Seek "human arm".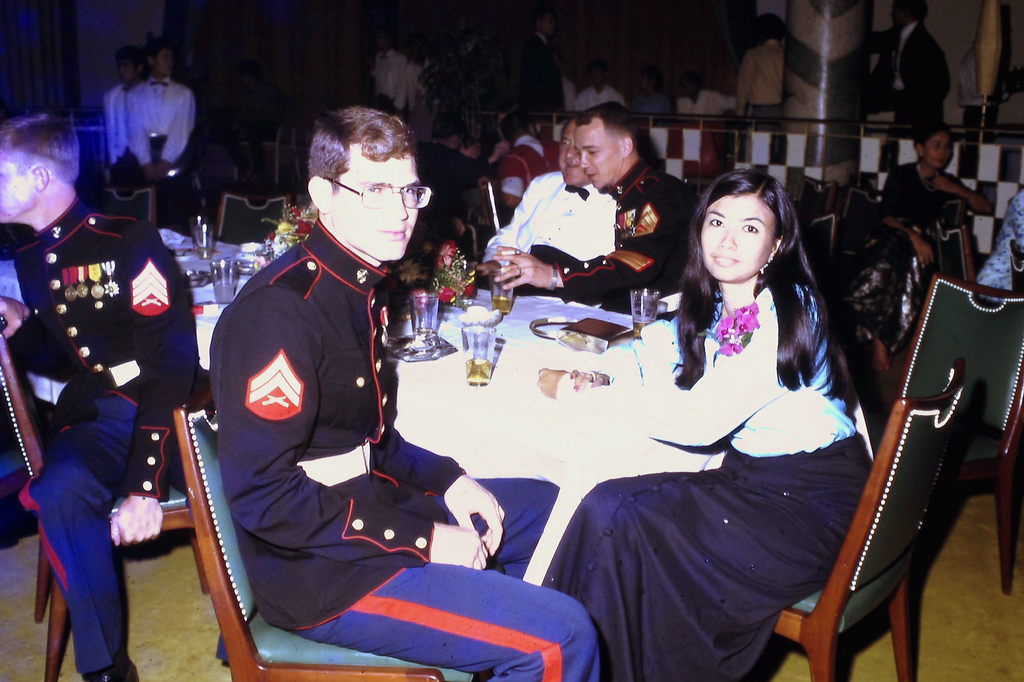
[left=483, top=131, right=522, bottom=173].
